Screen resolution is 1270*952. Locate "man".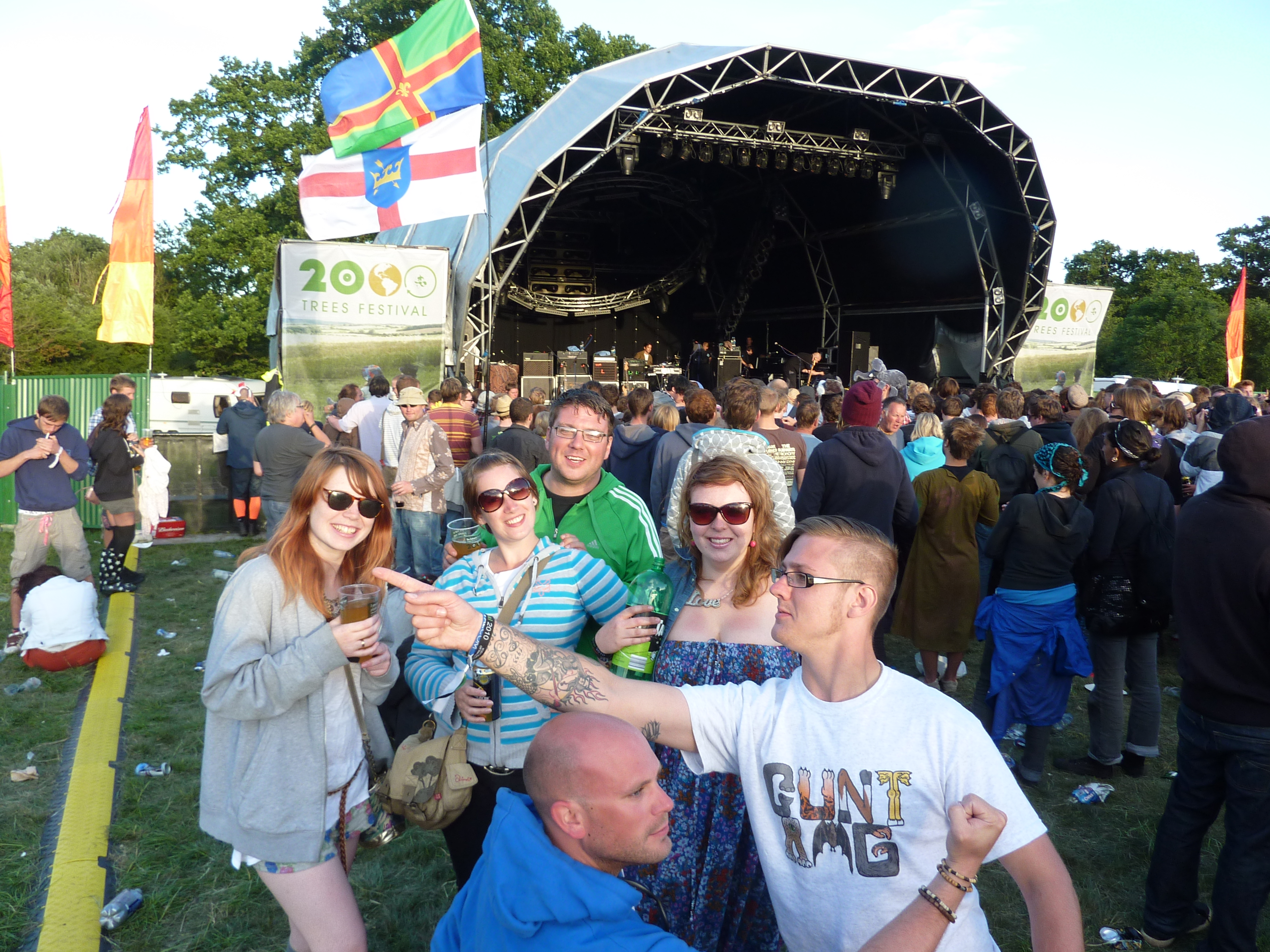
box(401, 119, 441, 331).
